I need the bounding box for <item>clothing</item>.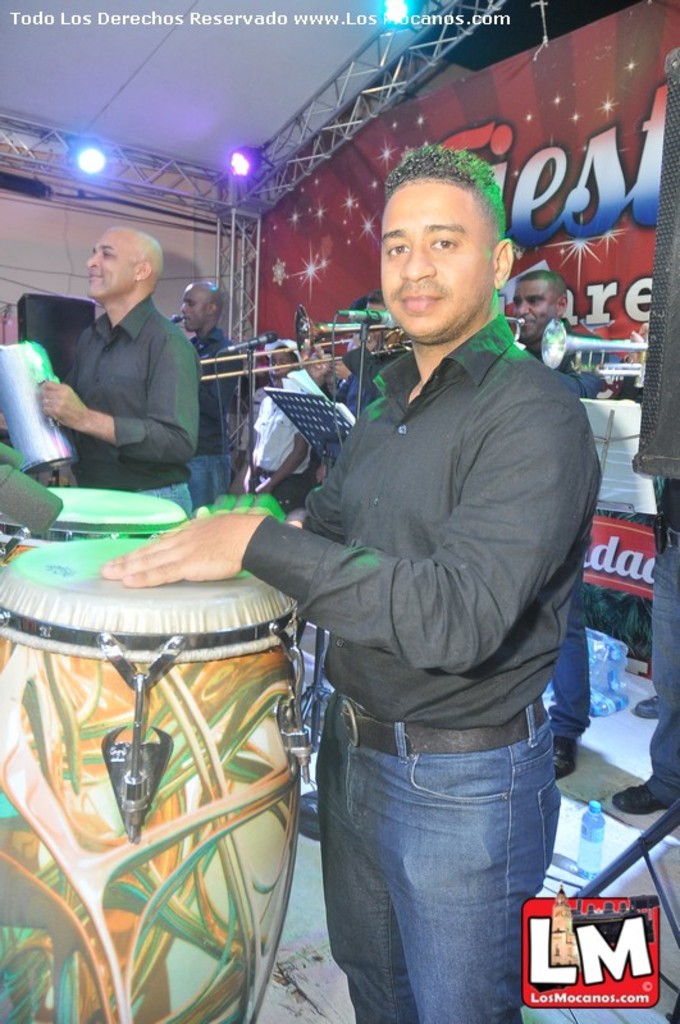
Here it is: (41,253,210,492).
